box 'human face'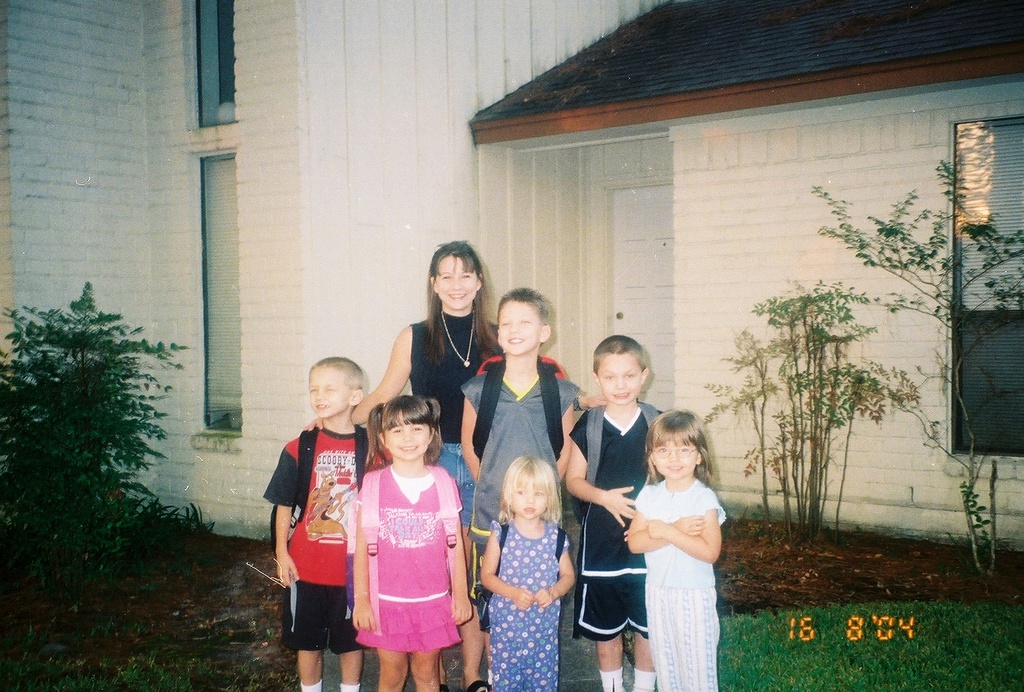
[496, 305, 541, 350]
